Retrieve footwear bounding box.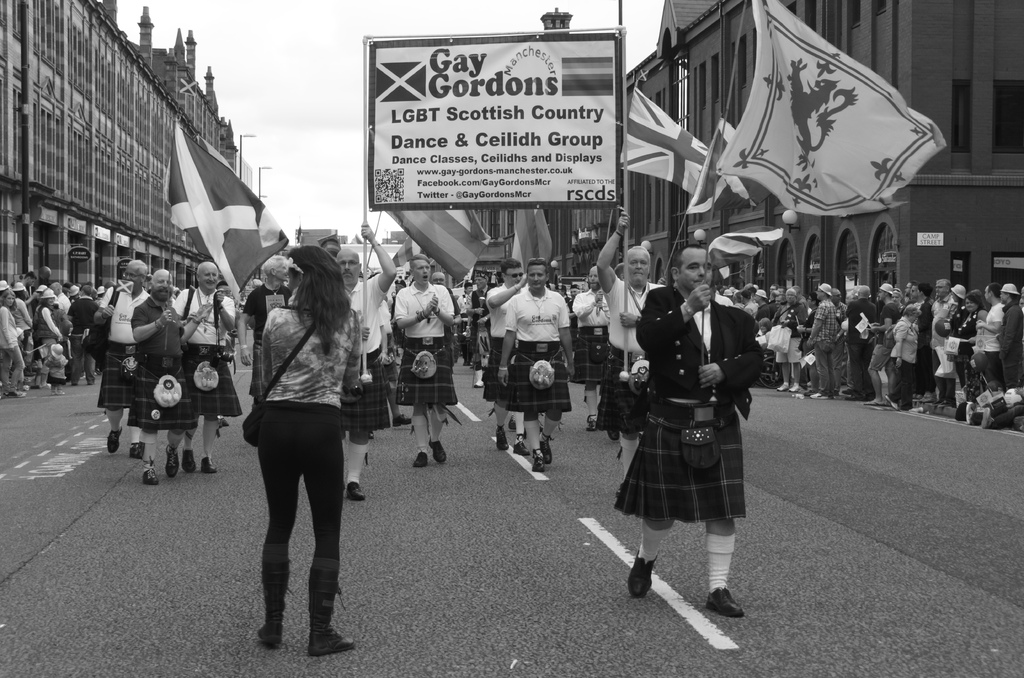
Bounding box: pyautogui.locateOnScreen(863, 395, 893, 410).
